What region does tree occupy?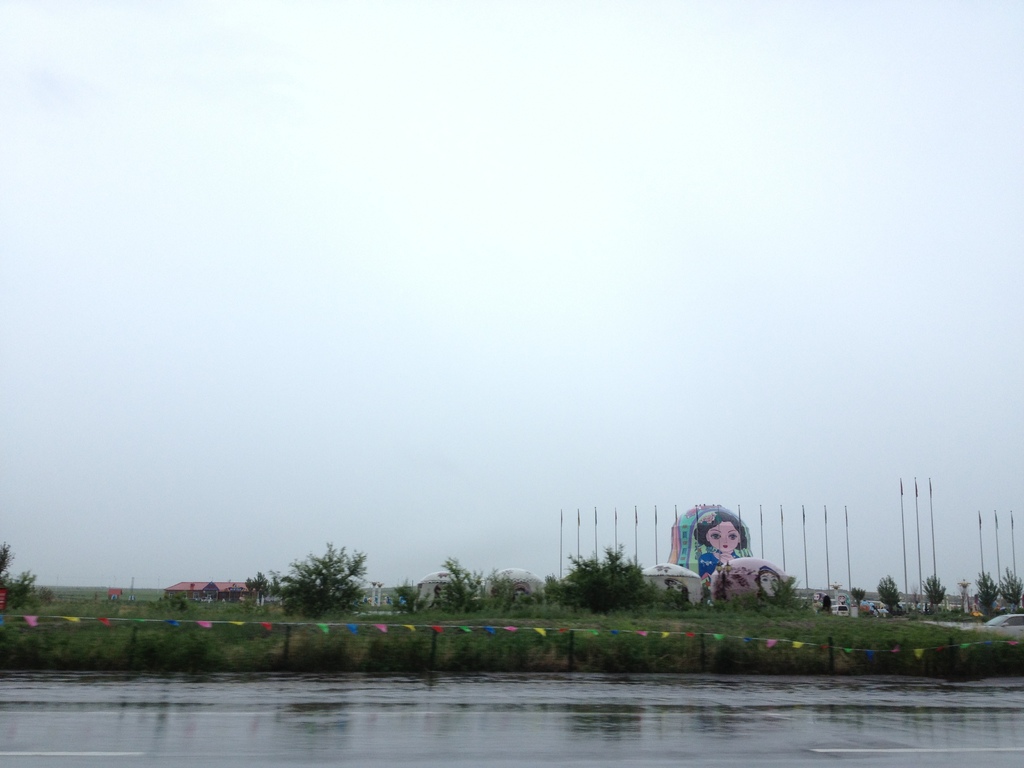
bbox=(241, 576, 283, 609).
